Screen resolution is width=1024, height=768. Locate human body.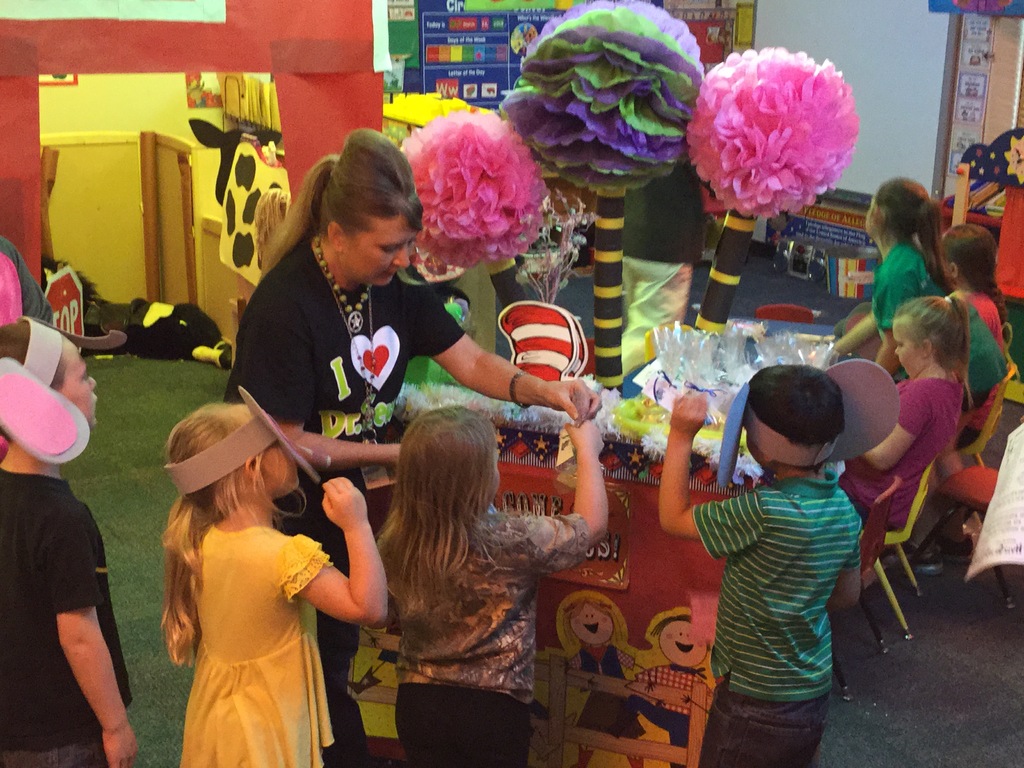
{"left": 219, "top": 225, "right": 605, "bottom": 762}.
